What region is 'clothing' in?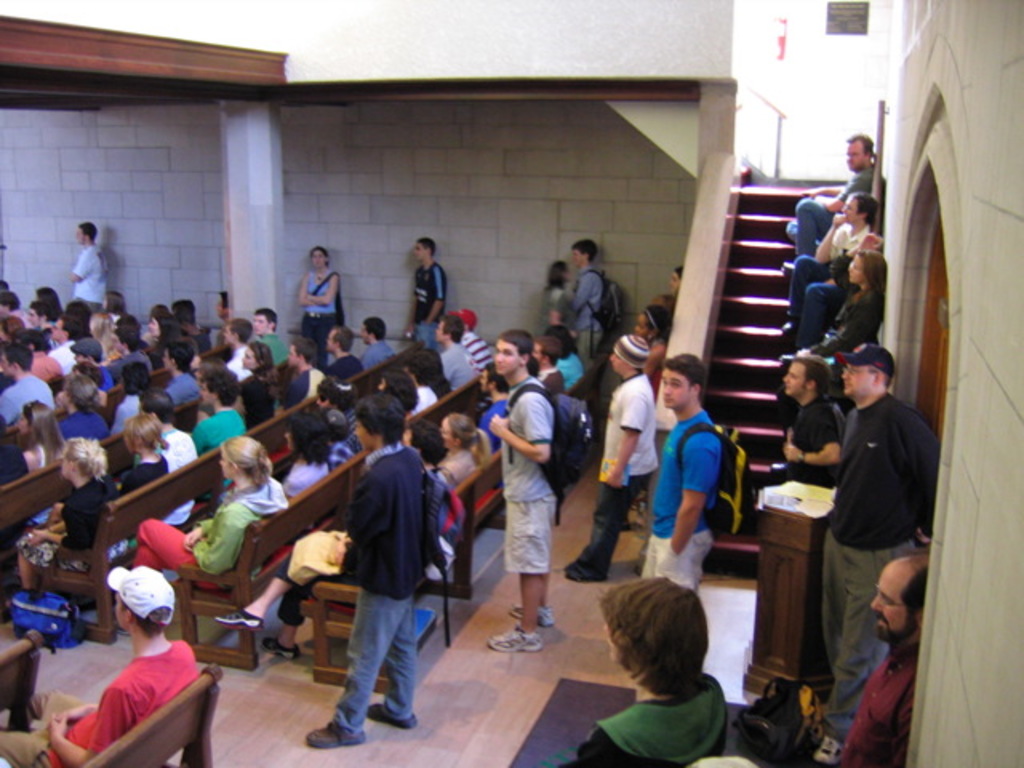
rect(326, 354, 363, 387).
